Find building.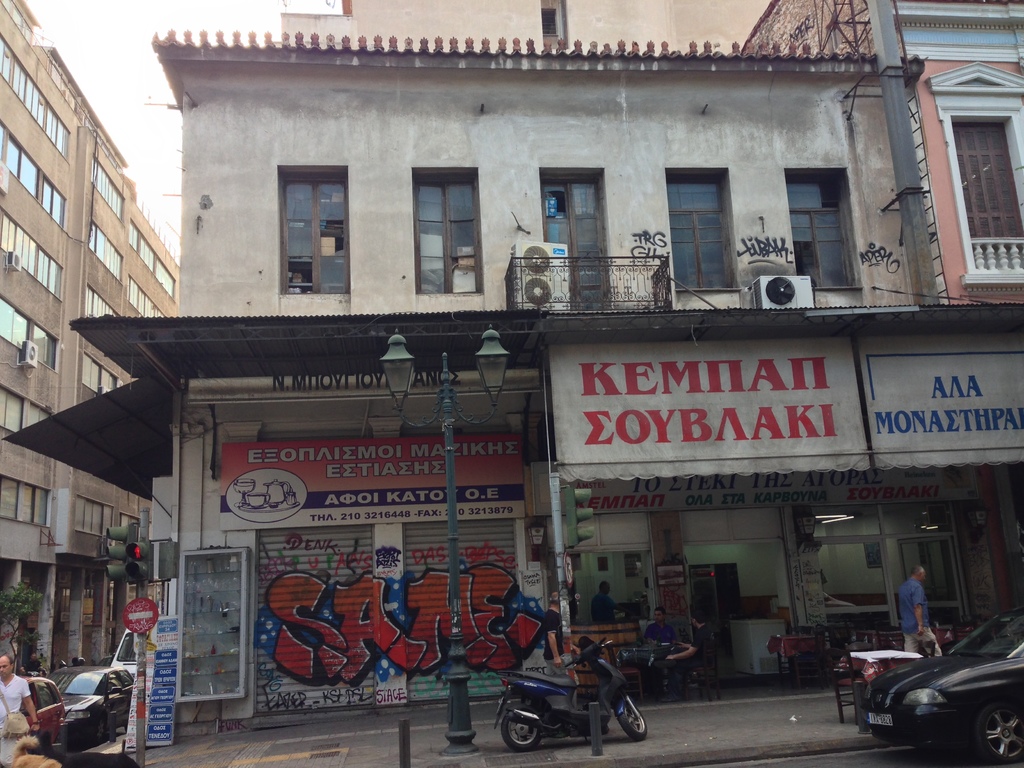
locate(3, 1, 175, 685).
